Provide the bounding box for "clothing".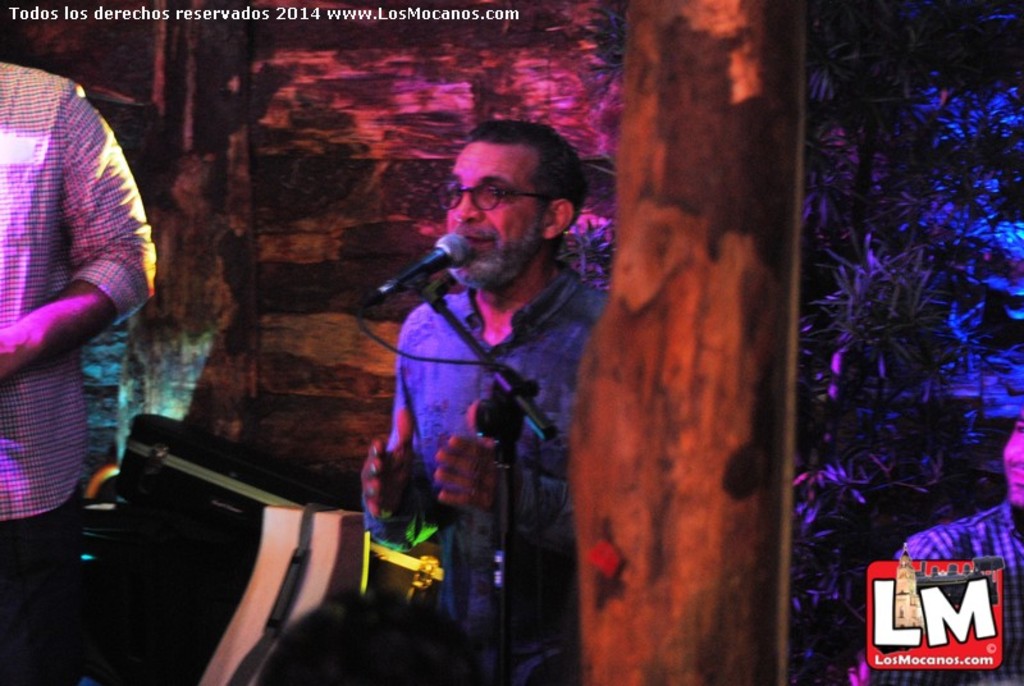
<box>0,63,159,685</box>.
